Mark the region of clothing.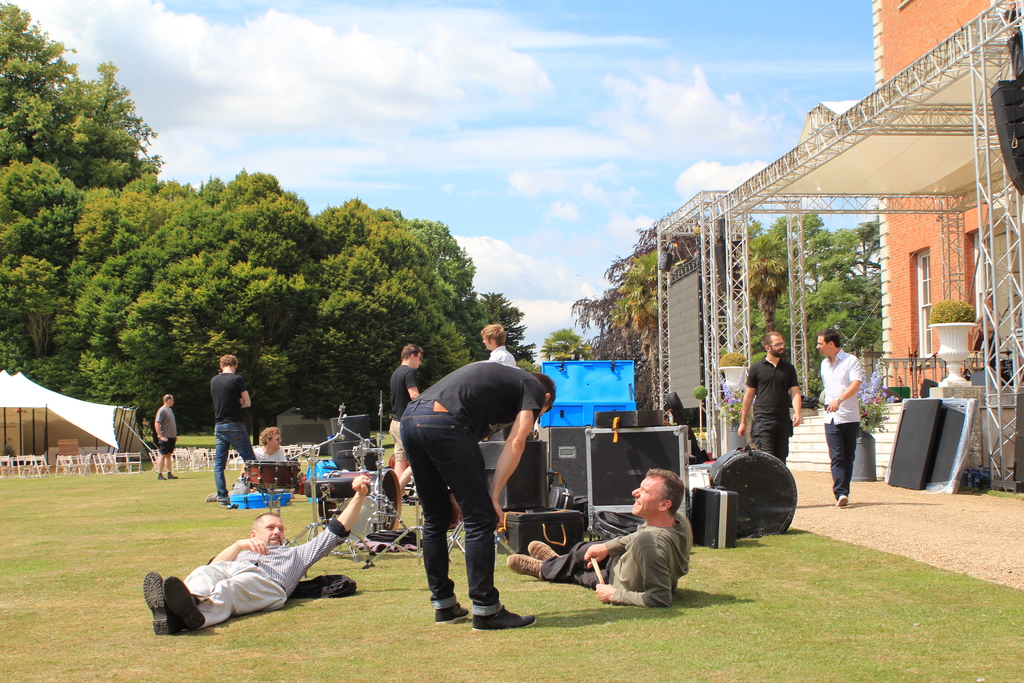
Region: (403,365,544,617).
